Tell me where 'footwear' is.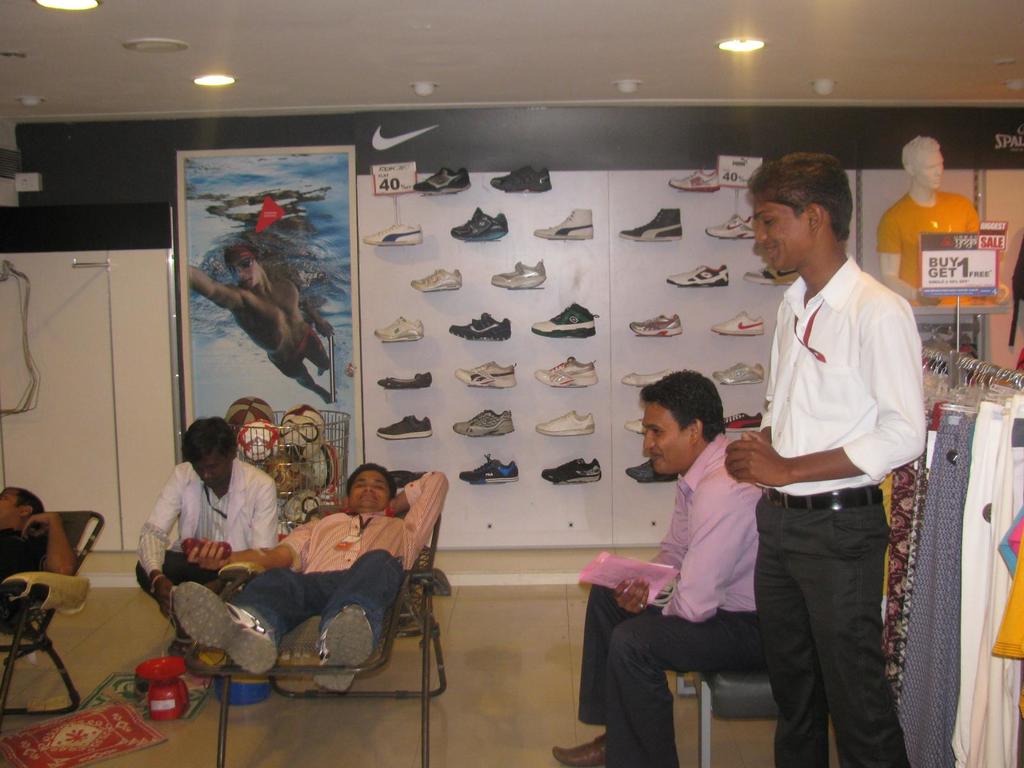
'footwear' is at (528, 302, 600, 337).
